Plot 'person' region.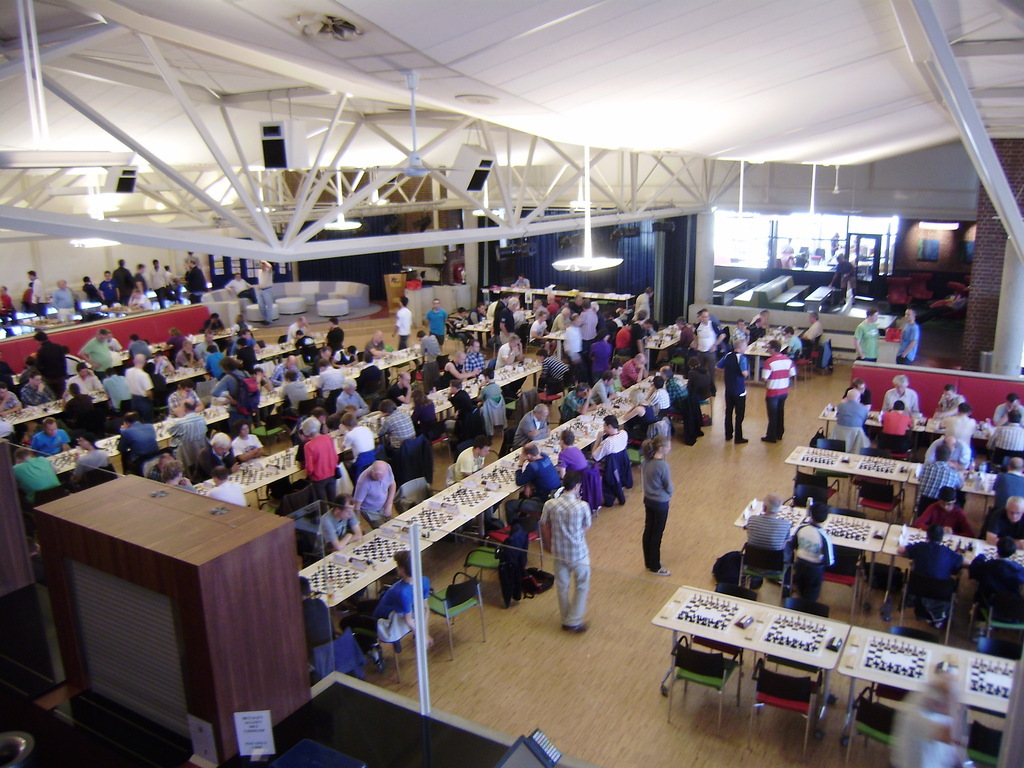
Plotted at bbox=(168, 402, 209, 457).
